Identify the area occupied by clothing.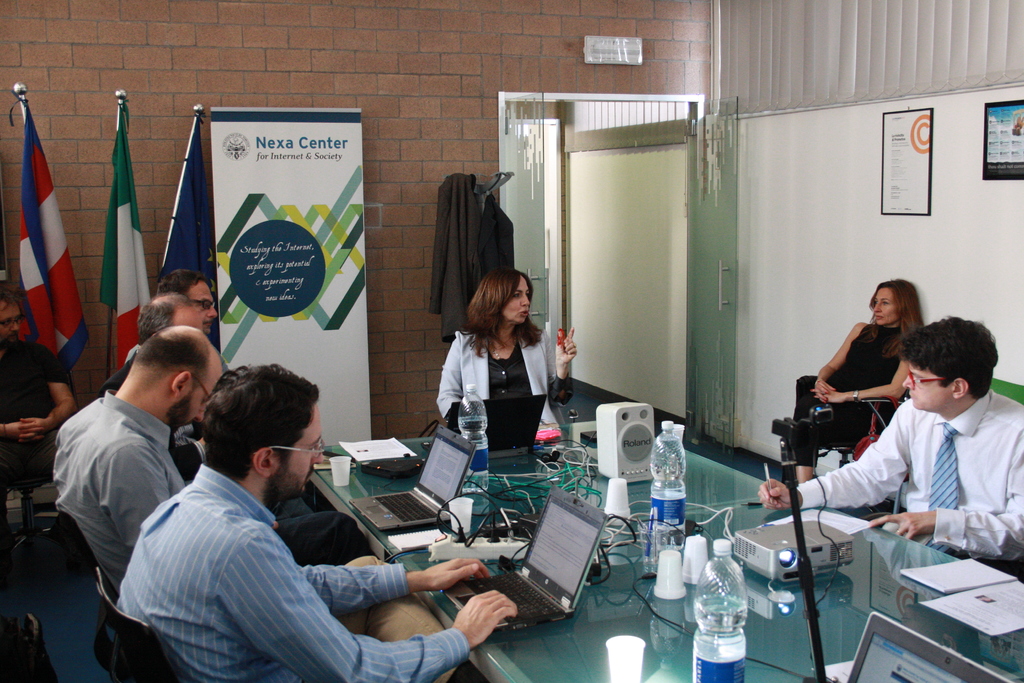
Area: (430, 178, 510, 345).
